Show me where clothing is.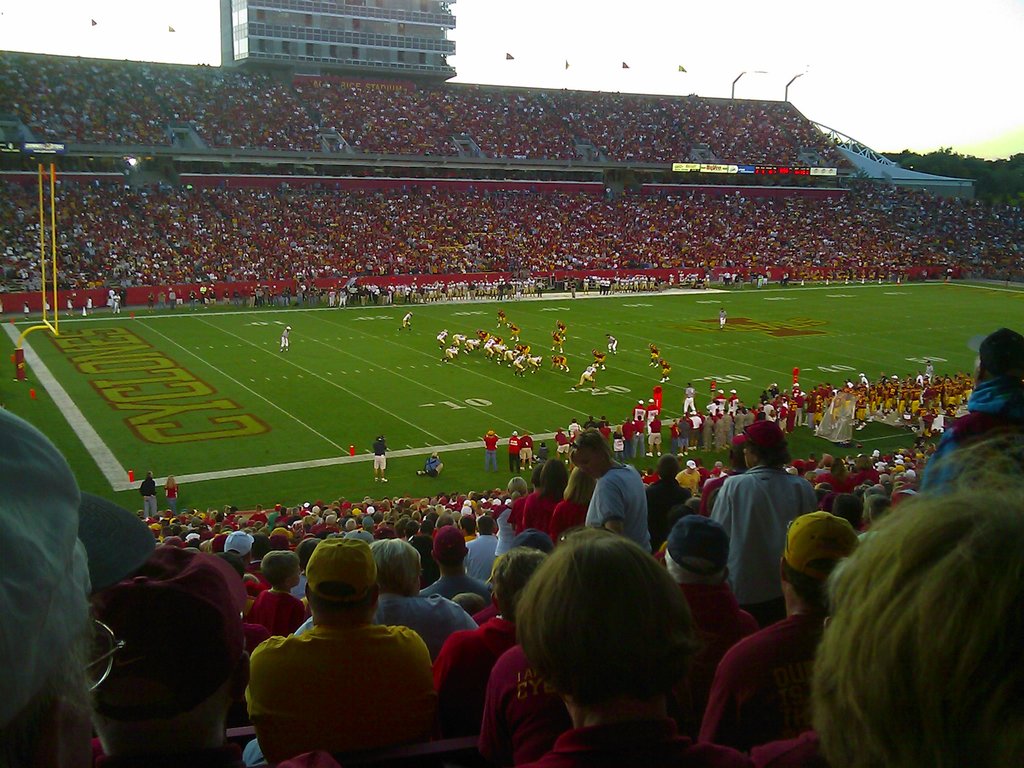
clothing is at box(690, 417, 700, 441).
